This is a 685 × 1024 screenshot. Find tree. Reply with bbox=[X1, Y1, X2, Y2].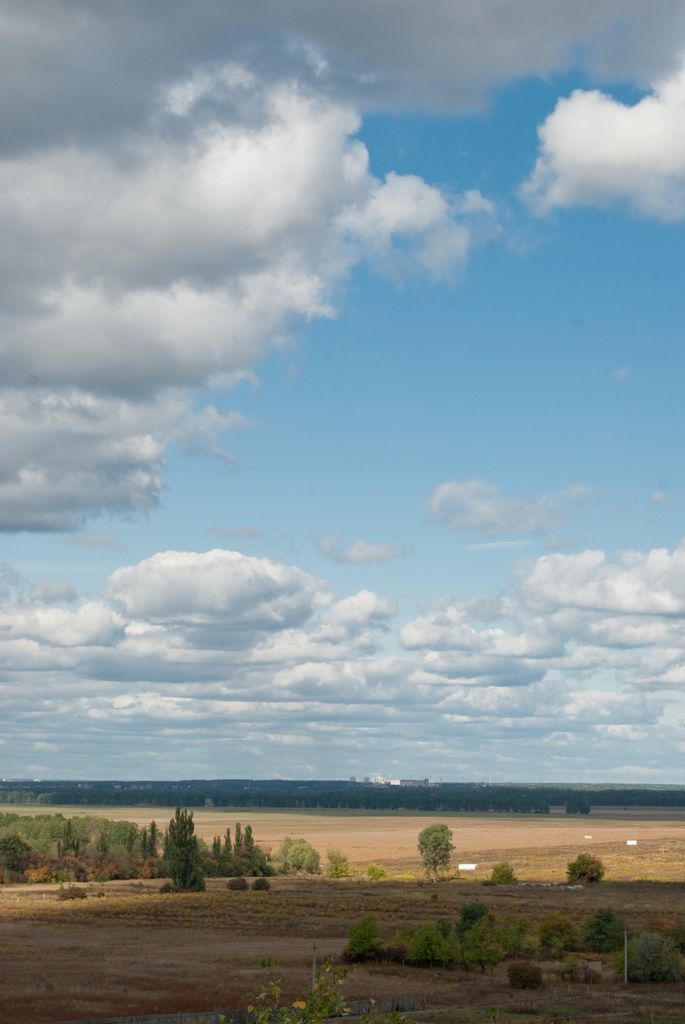
bbox=[210, 823, 277, 872].
